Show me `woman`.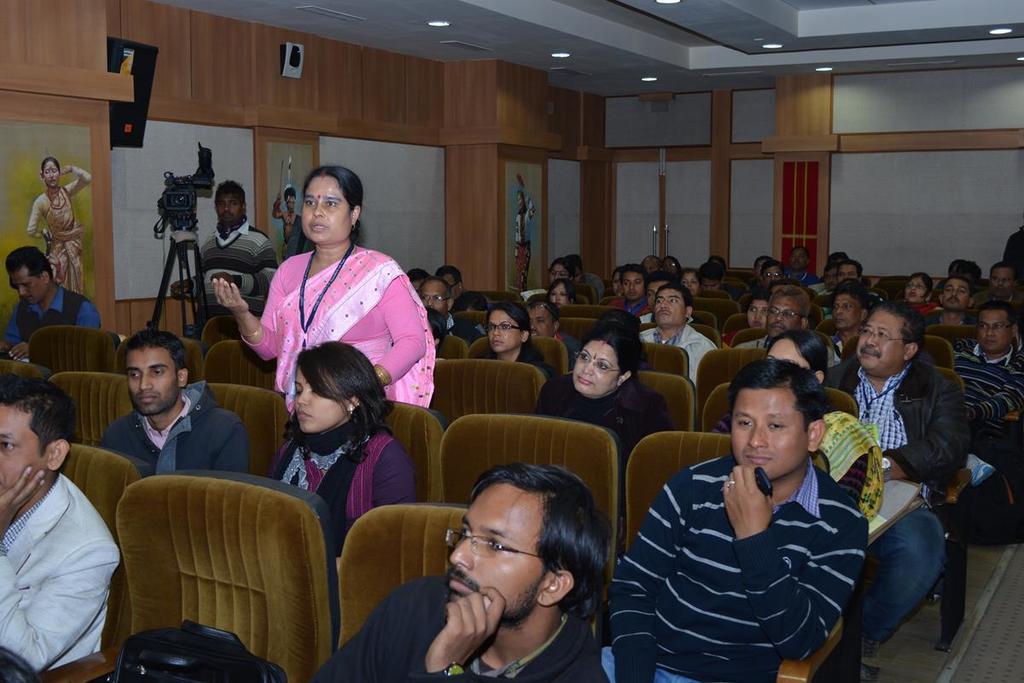
`woman` is here: left=265, top=341, right=411, bottom=550.
